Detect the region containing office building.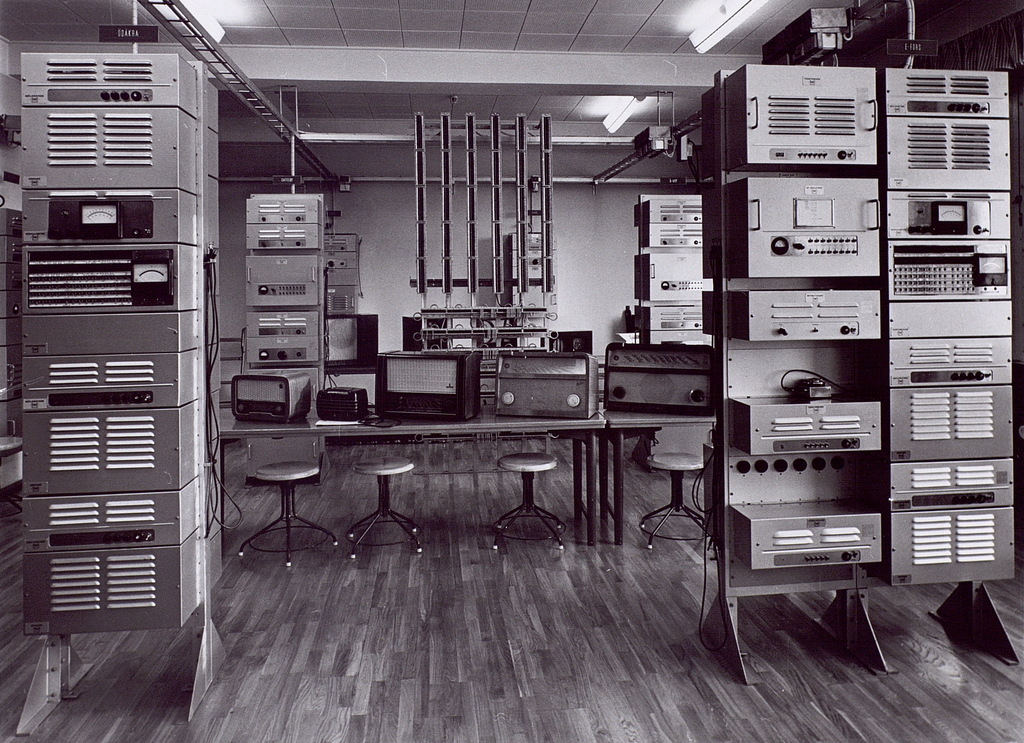
[140, 0, 972, 710].
